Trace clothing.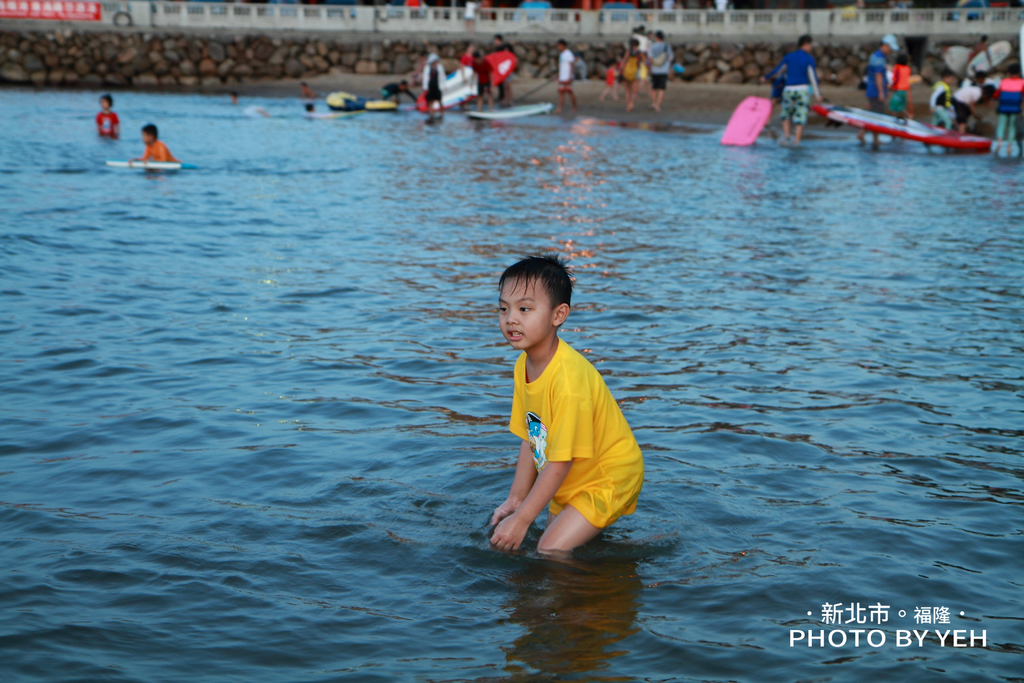
Traced to [left=783, top=53, right=819, bottom=131].
